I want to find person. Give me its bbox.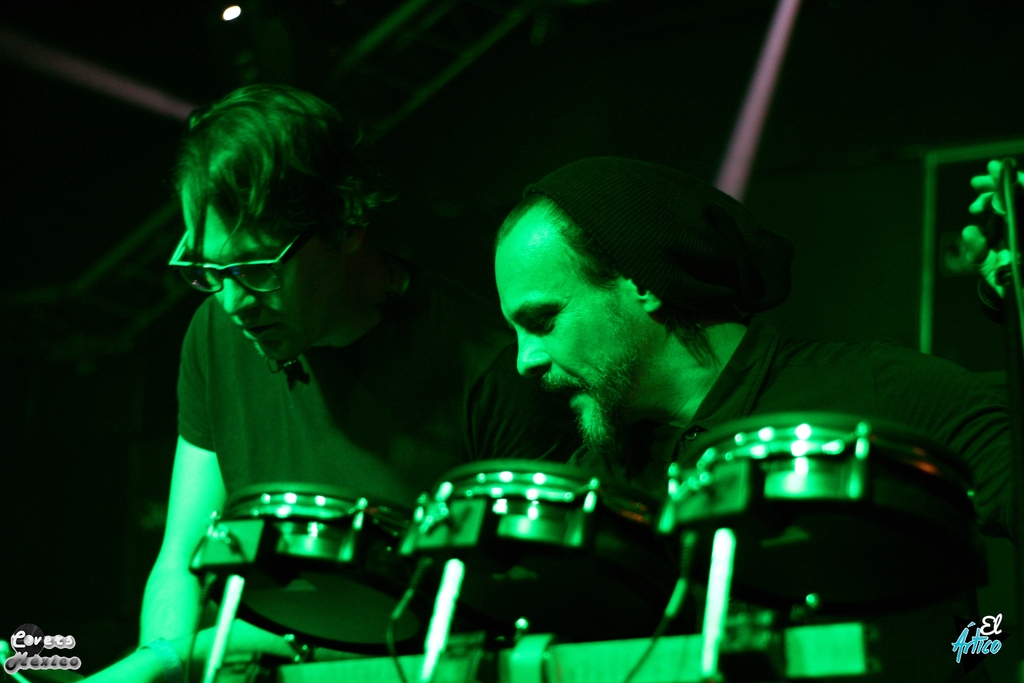
box(496, 144, 1023, 682).
